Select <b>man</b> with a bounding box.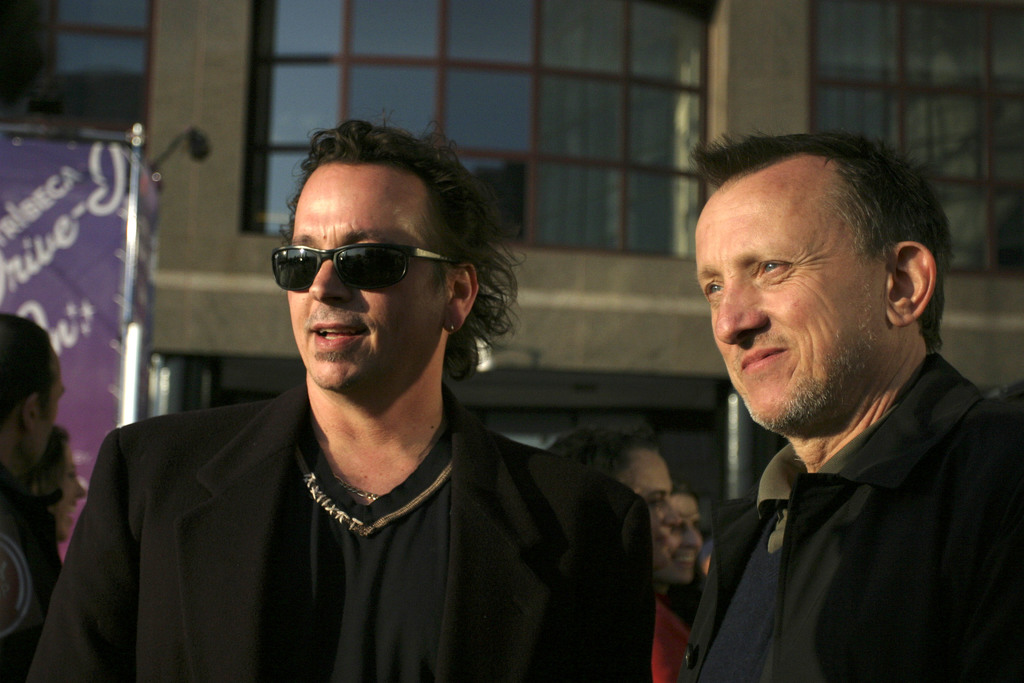
<box>27,109,654,682</box>.
